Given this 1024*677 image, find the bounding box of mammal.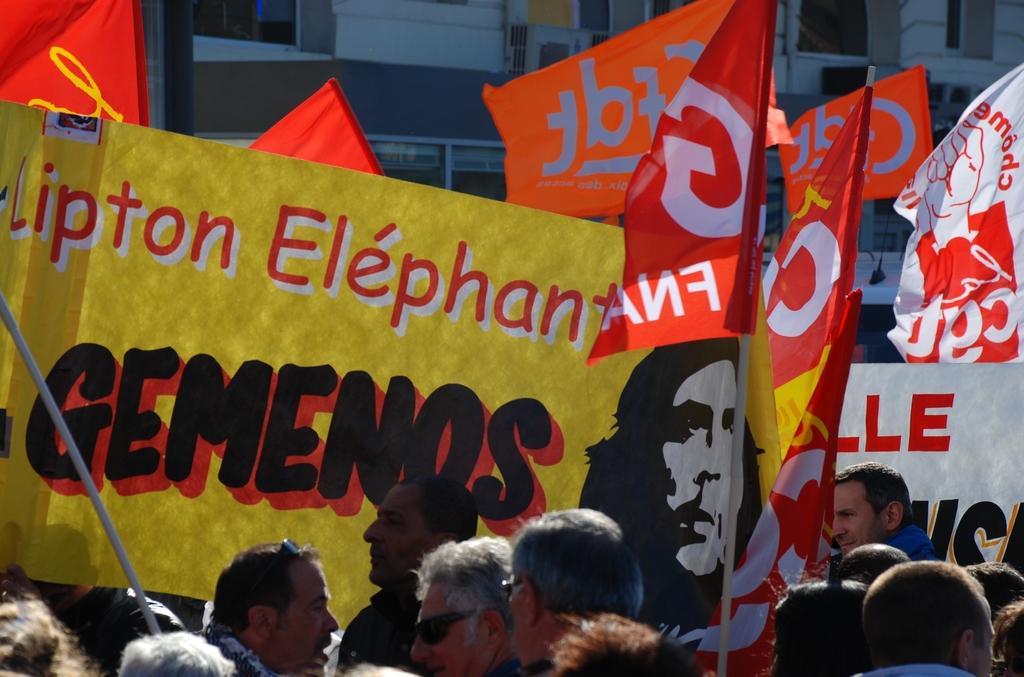
select_region(991, 605, 1023, 676).
